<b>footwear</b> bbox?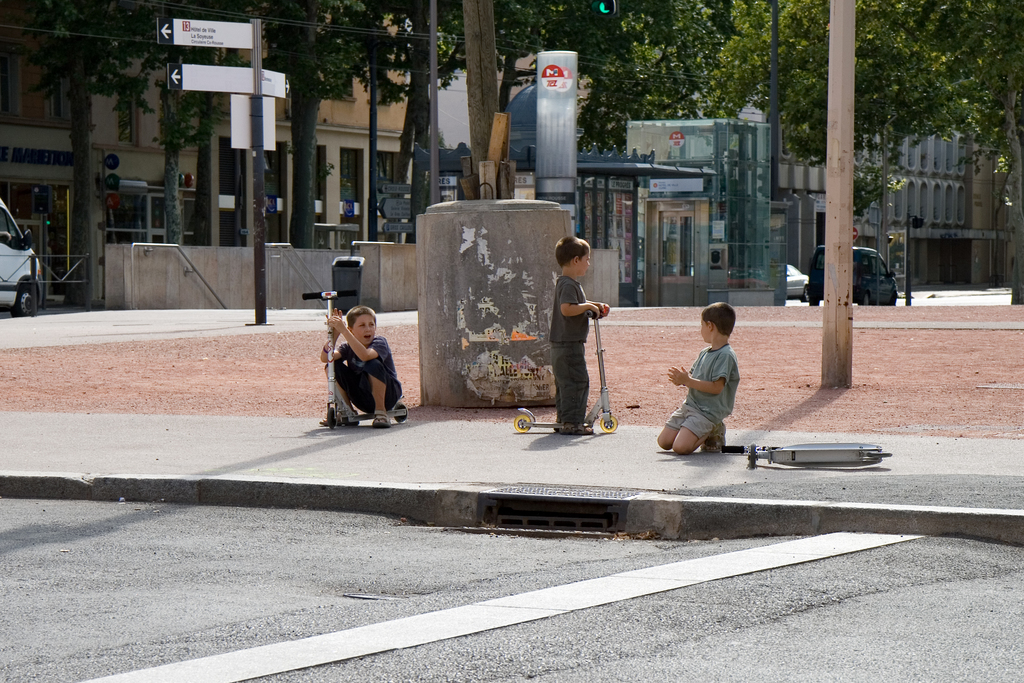
<region>326, 403, 366, 426</region>
